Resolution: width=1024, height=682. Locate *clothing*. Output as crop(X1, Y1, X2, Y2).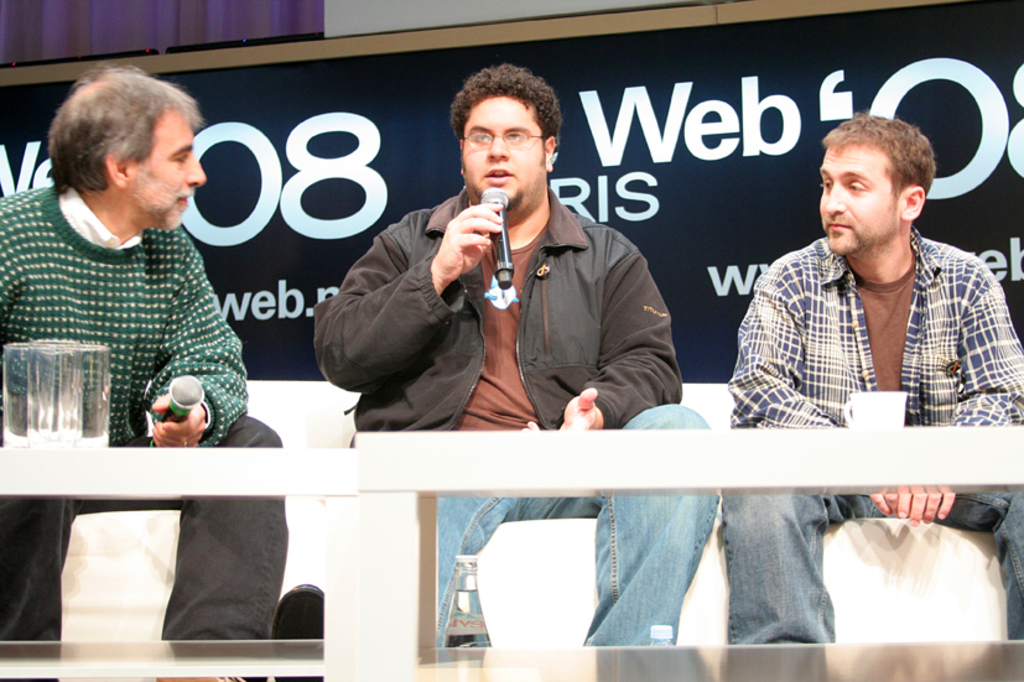
crop(728, 165, 993, 590).
